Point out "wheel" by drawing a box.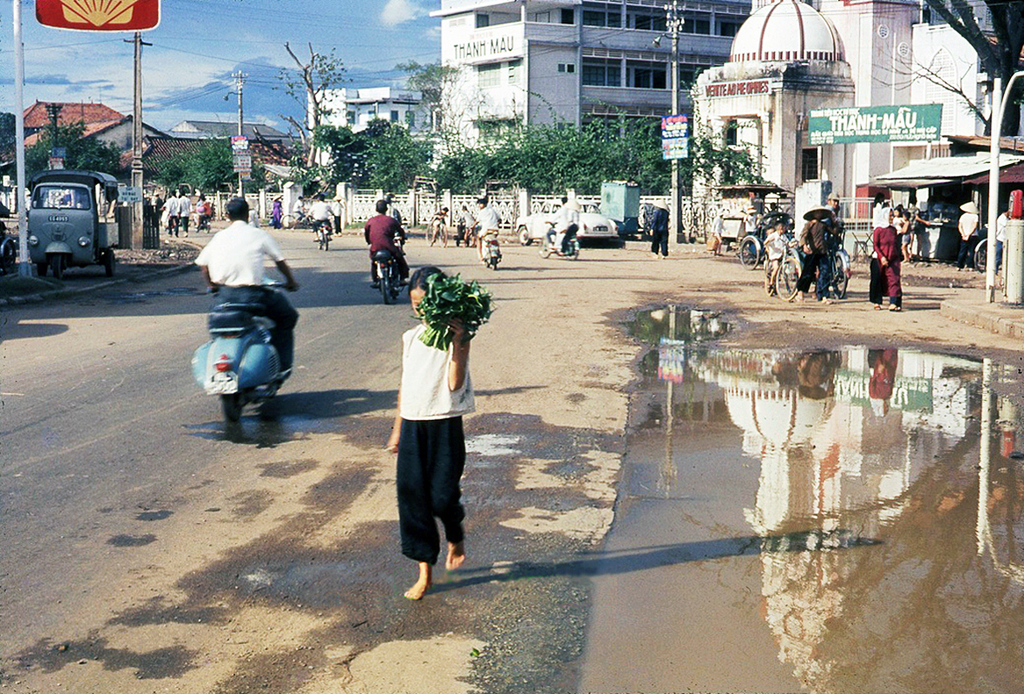
{"left": 565, "top": 247, "right": 577, "bottom": 259}.
